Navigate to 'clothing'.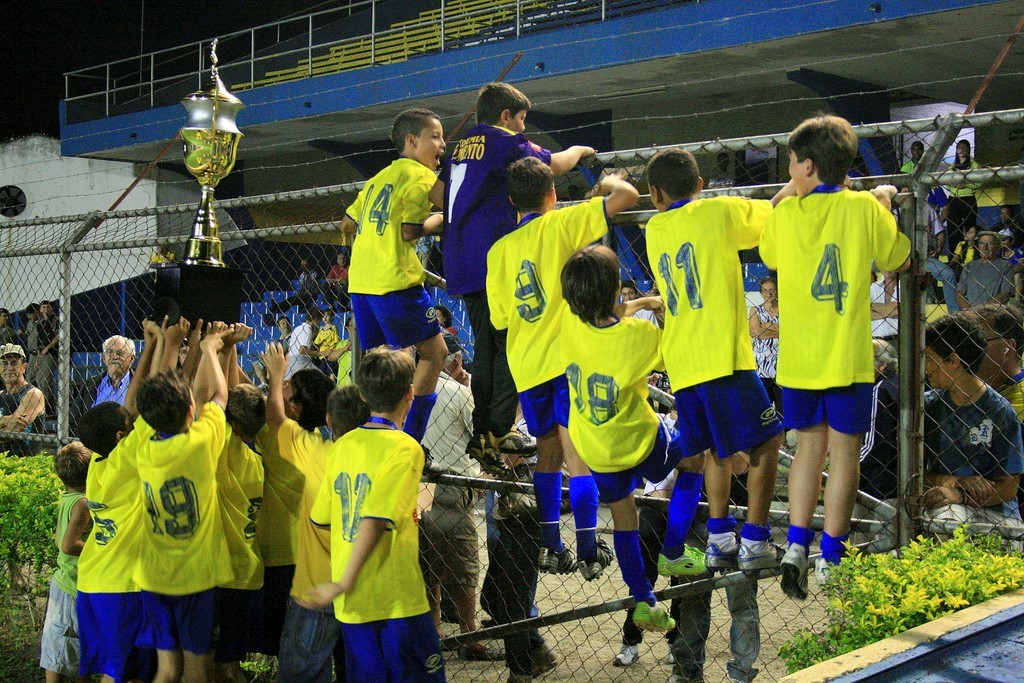
Navigation target: box=[989, 373, 1023, 432].
